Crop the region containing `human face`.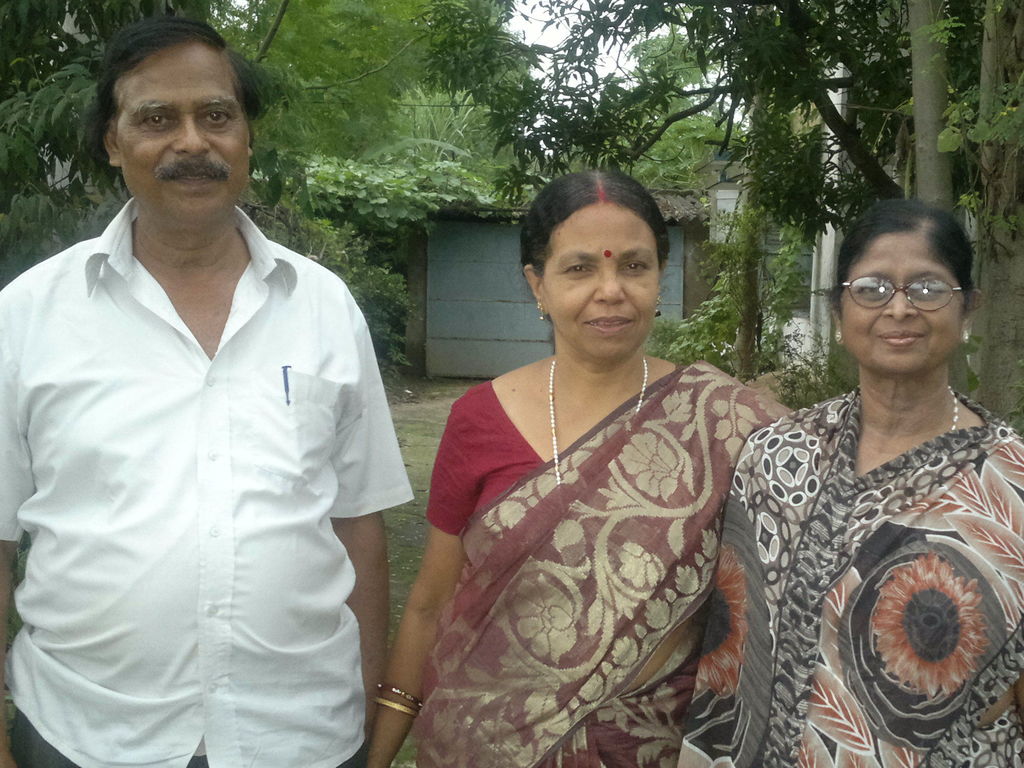
Crop region: (121, 42, 252, 239).
